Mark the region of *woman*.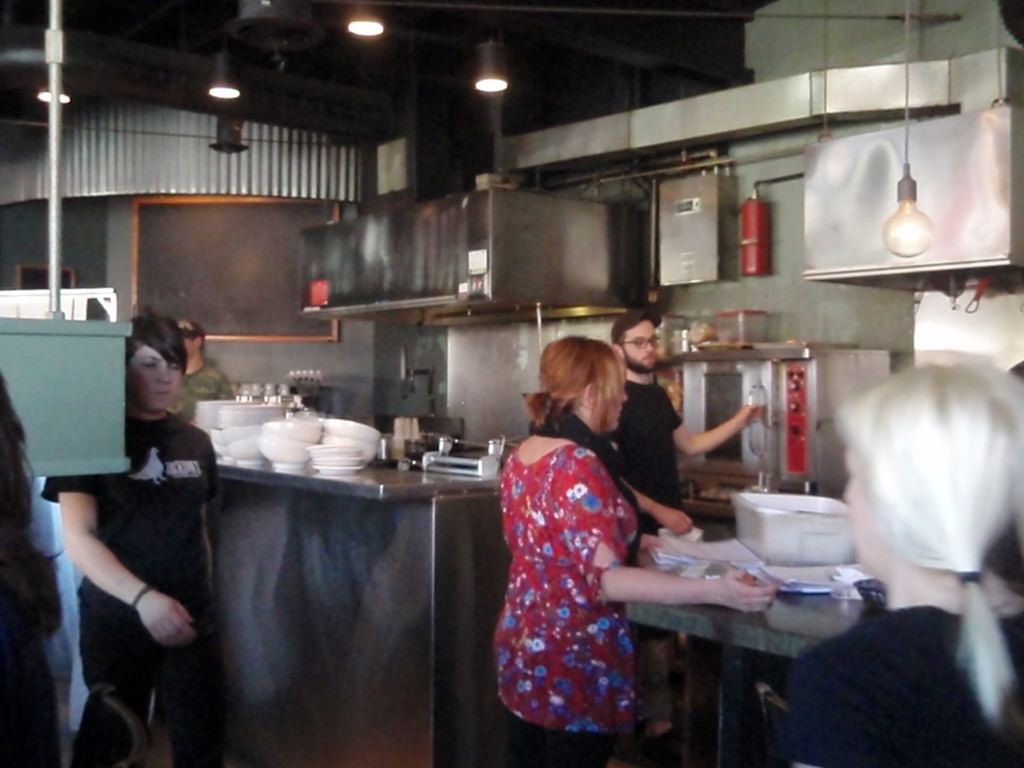
Region: pyautogui.locateOnScreen(497, 336, 779, 767).
